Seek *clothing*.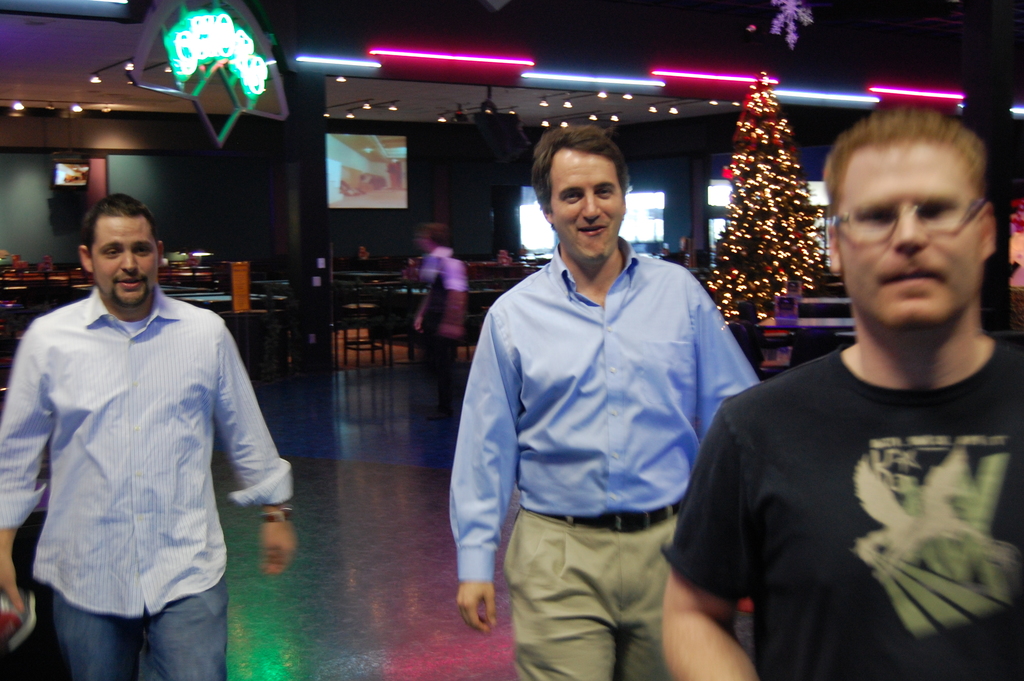
bbox=[661, 339, 1023, 680].
